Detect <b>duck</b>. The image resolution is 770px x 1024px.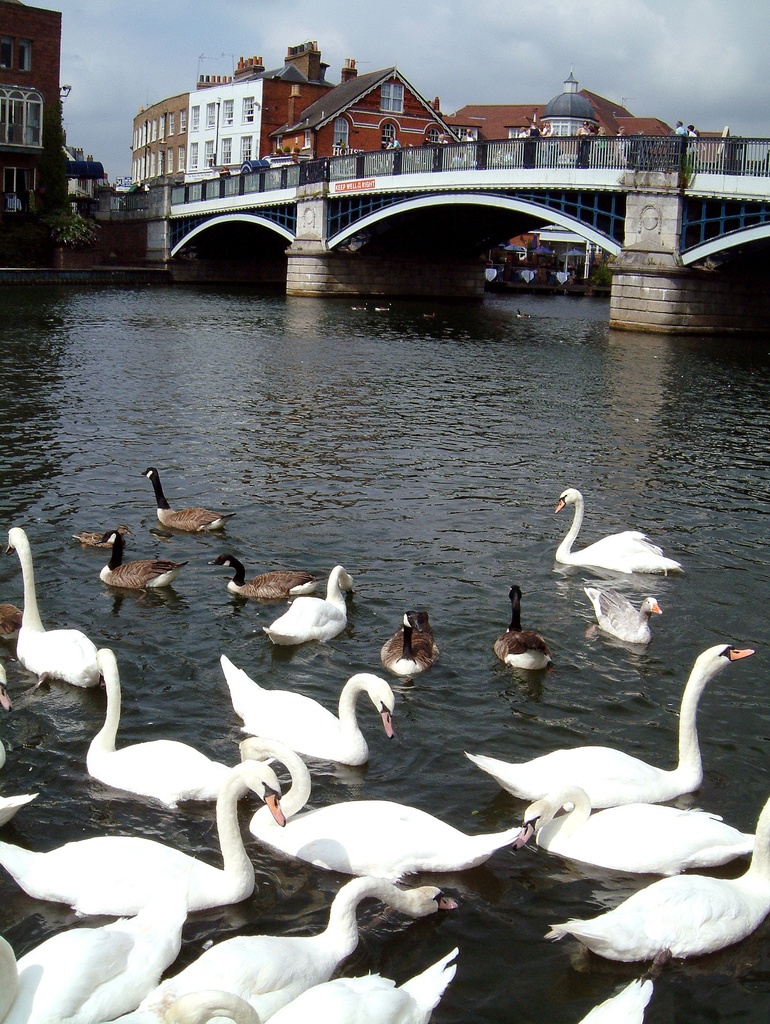
(94,535,194,610).
